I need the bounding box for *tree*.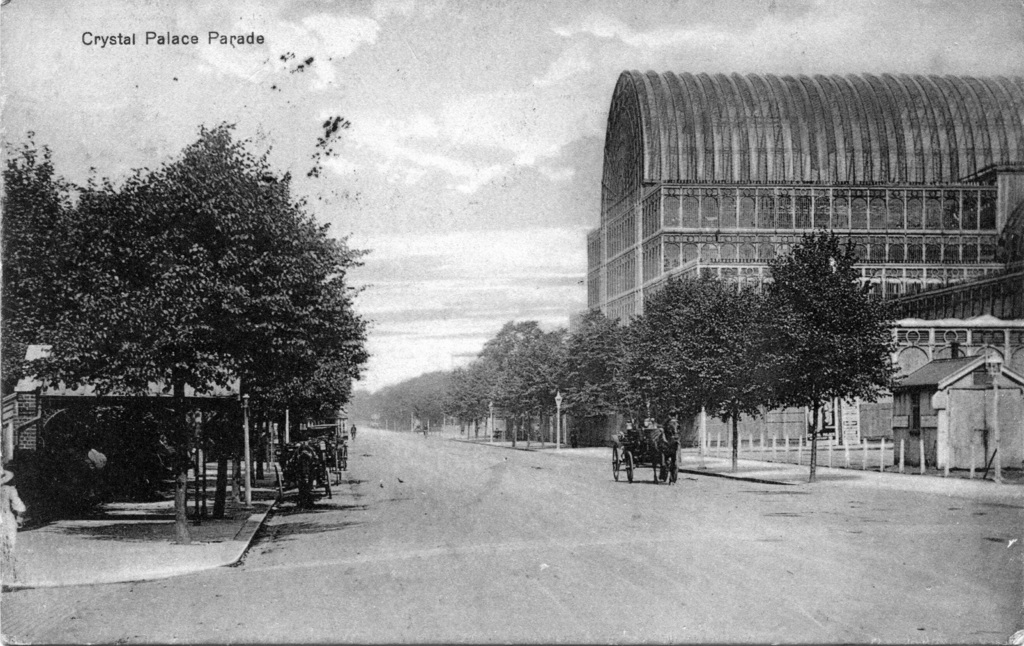
Here it is: 435 365 486 445.
